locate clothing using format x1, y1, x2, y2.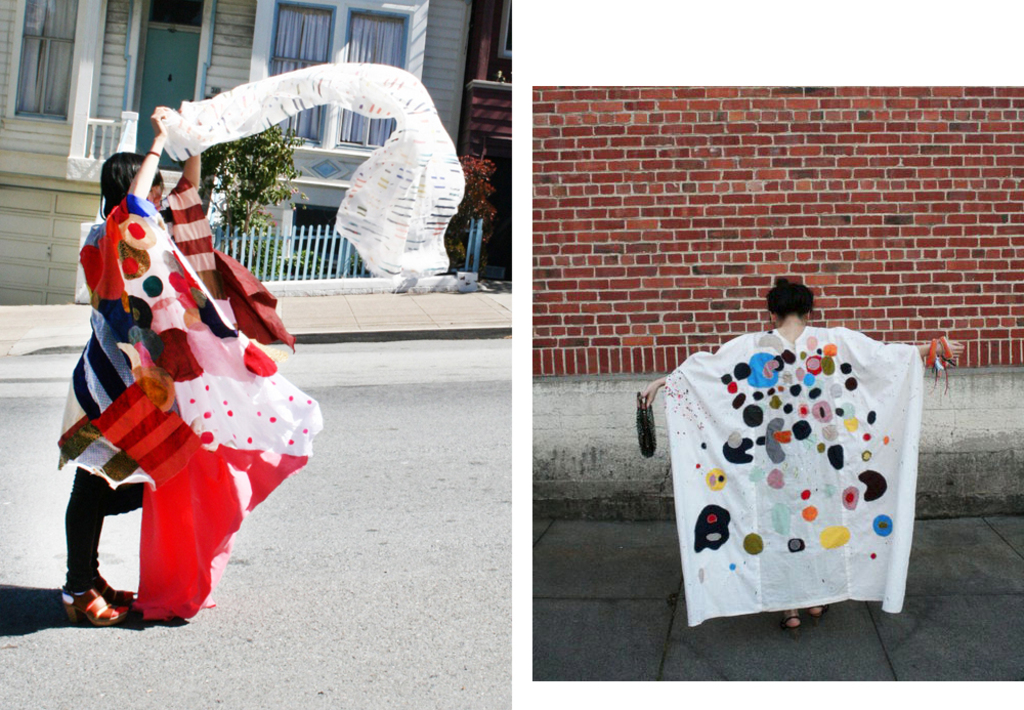
662, 303, 946, 599.
